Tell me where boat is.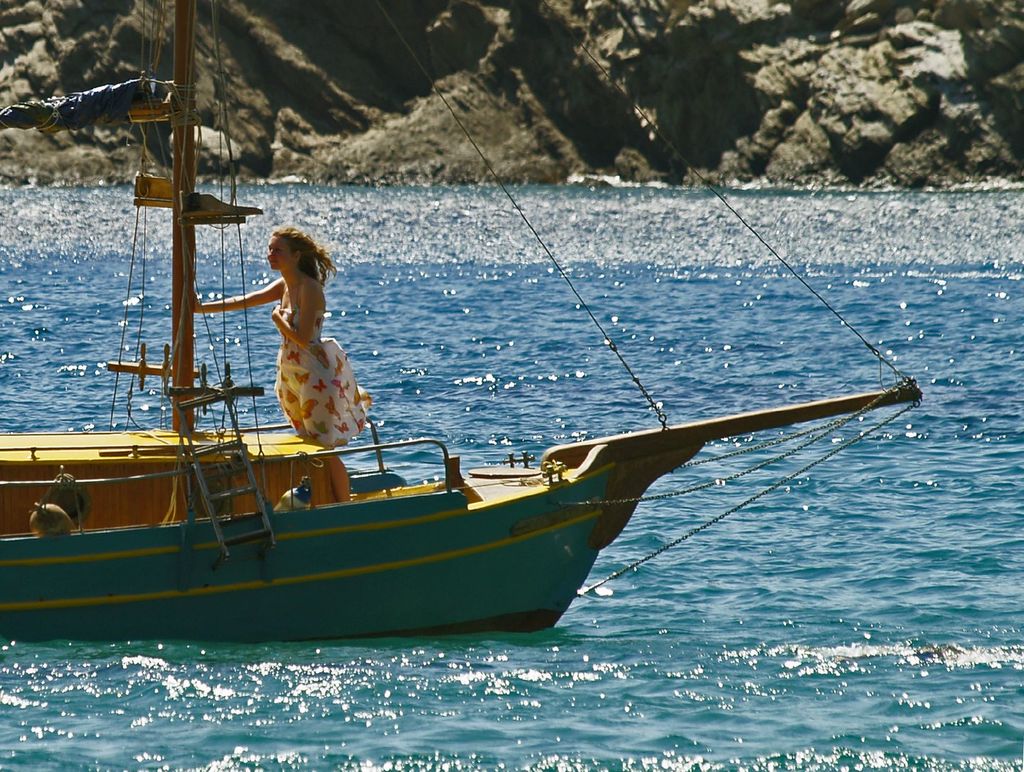
boat is at crop(0, 0, 928, 639).
